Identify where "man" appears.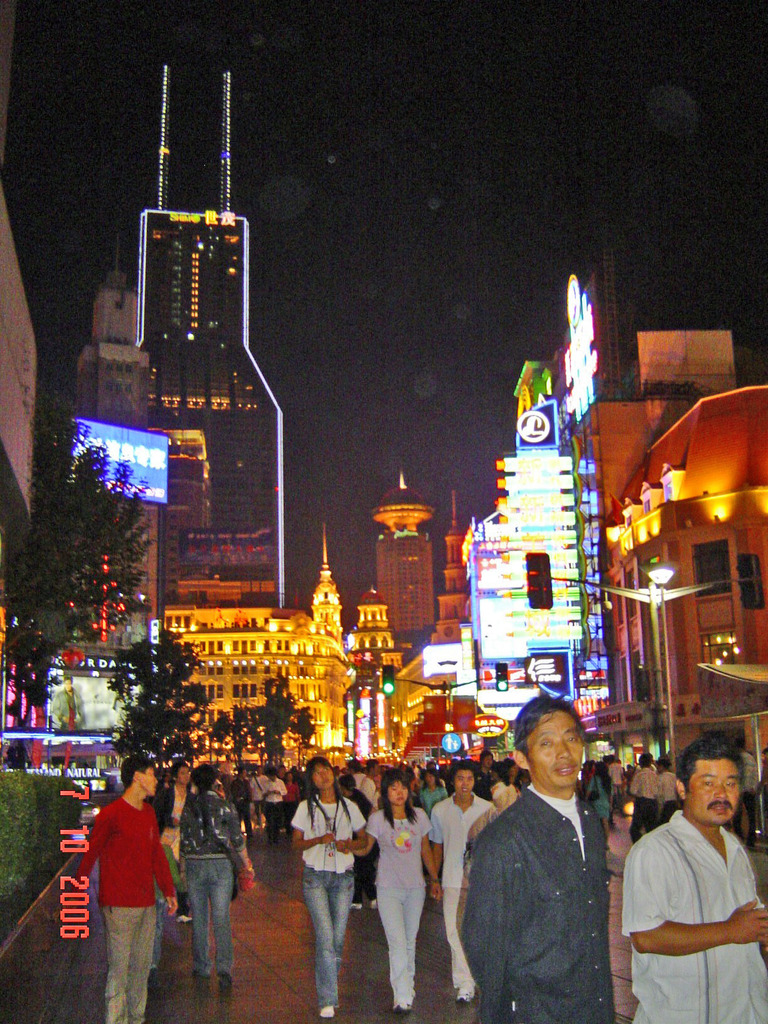
Appears at x1=364 y1=762 x2=378 y2=783.
